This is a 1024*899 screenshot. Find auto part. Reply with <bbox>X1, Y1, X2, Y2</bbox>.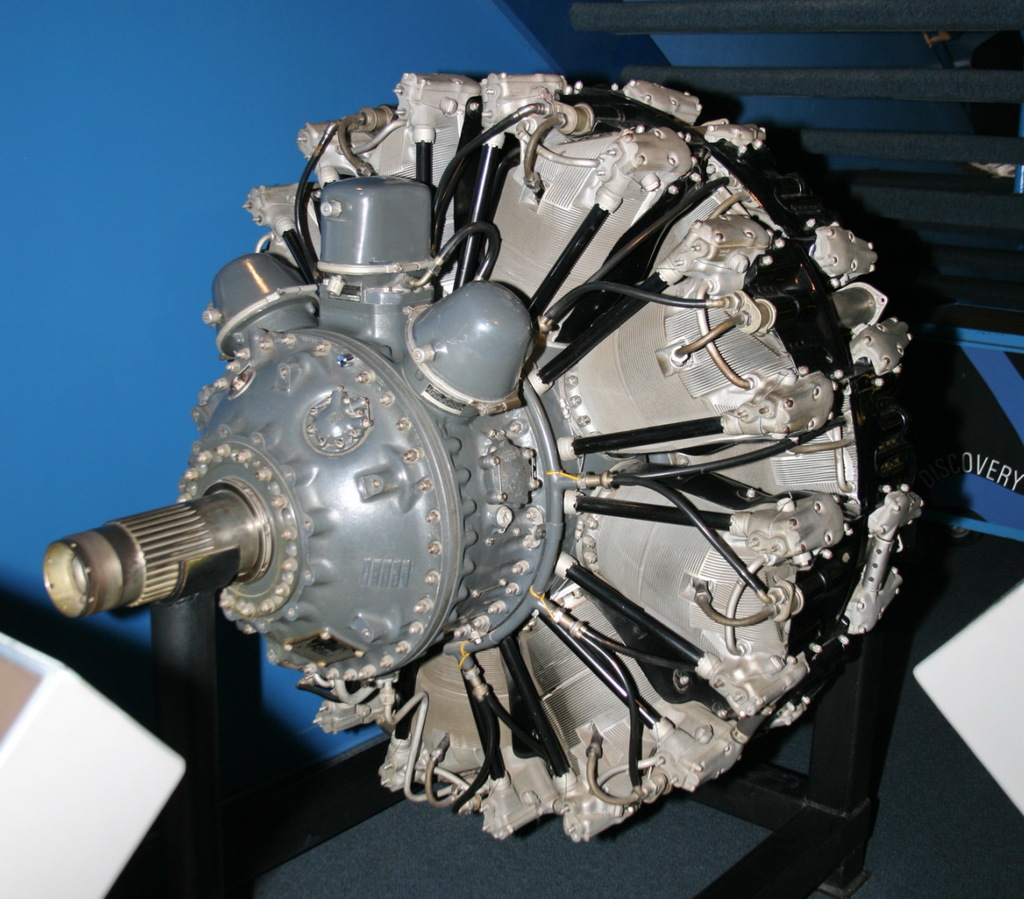
<bbox>39, 63, 950, 845</bbox>.
